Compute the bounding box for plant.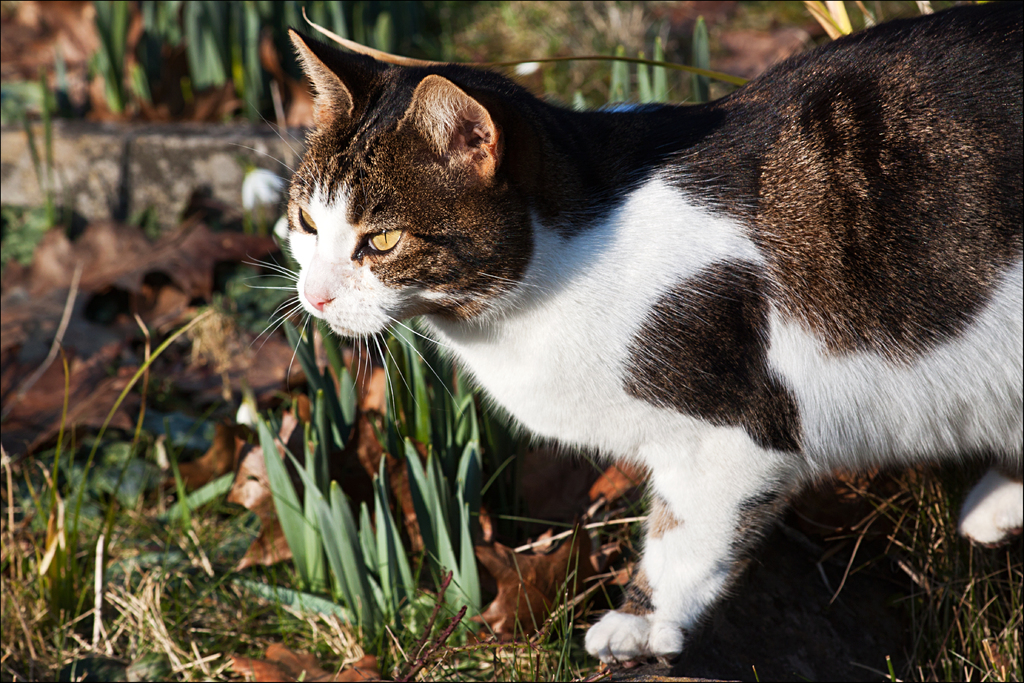
select_region(868, 446, 1010, 664).
